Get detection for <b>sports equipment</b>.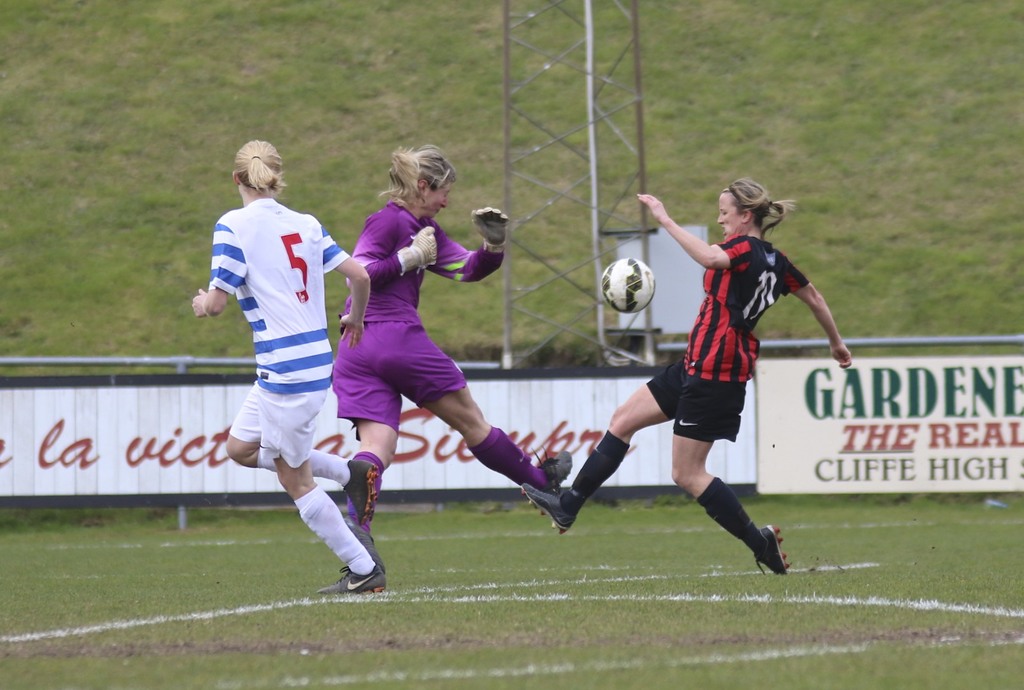
Detection: detection(469, 207, 510, 256).
